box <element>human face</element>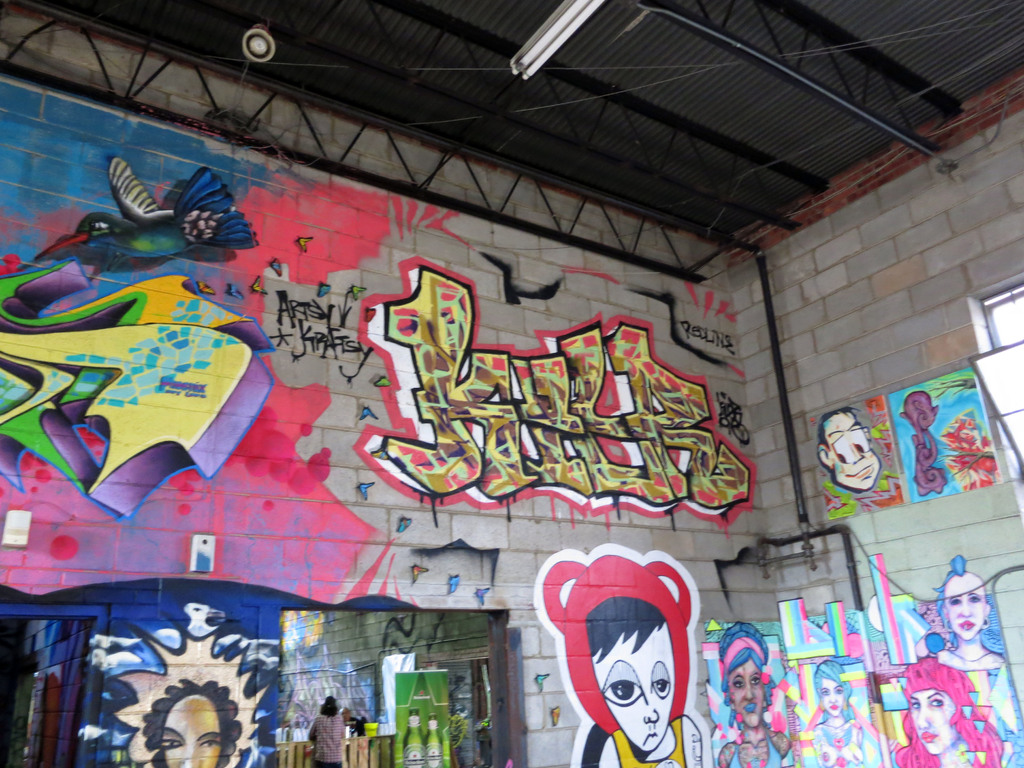
crop(161, 693, 226, 767)
